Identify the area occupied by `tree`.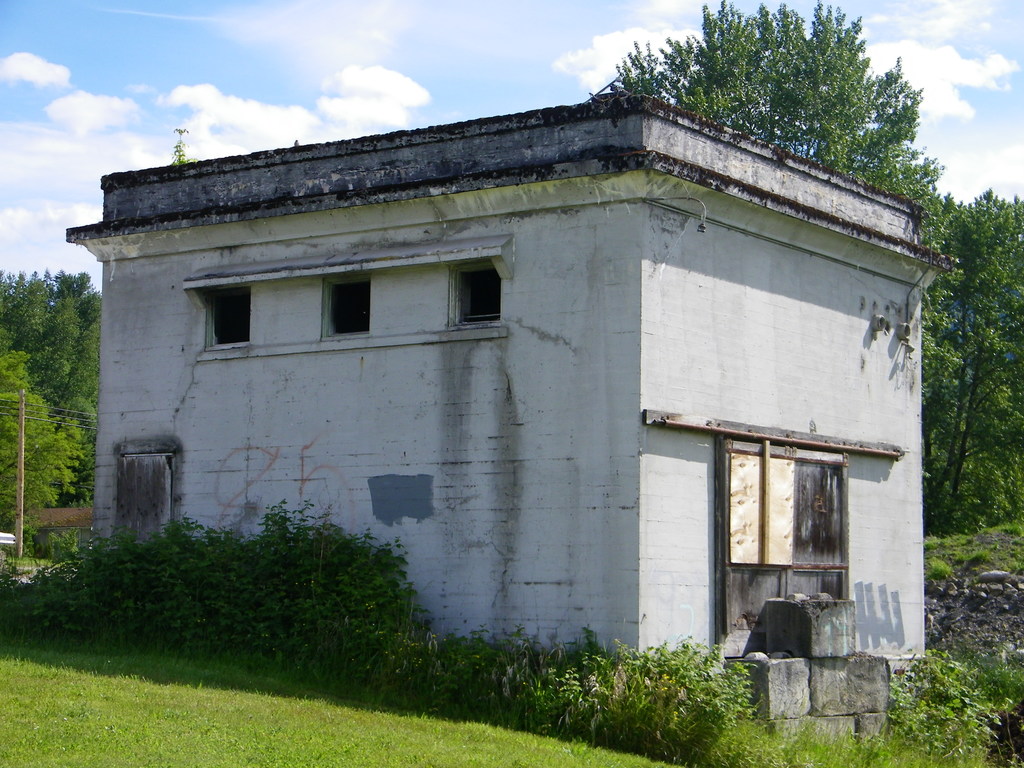
Area: left=596, top=0, right=955, bottom=284.
